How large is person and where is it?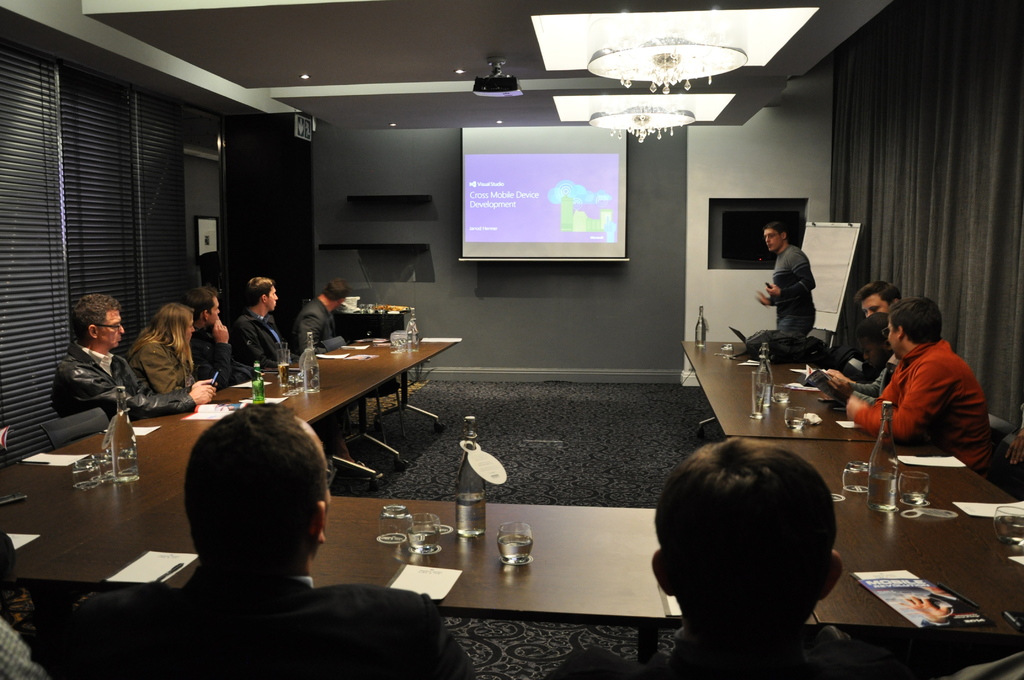
Bounding box: [x1=125, y1=302, x2=196, y2=392].
